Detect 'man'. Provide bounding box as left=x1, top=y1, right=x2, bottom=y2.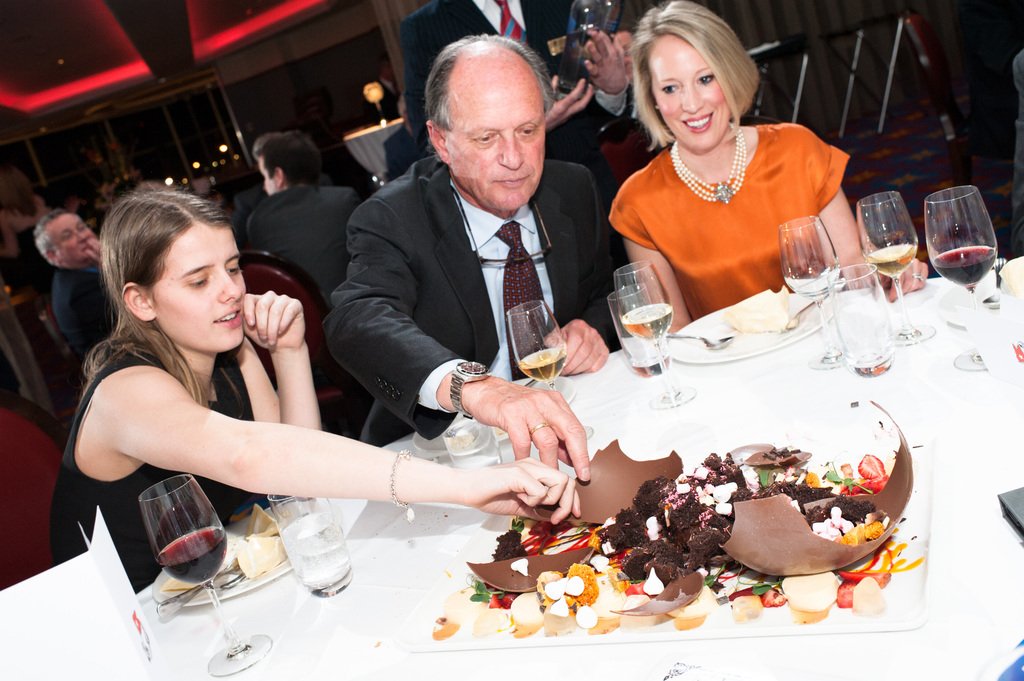
left=367, top=0, right=586, bottom=164.
